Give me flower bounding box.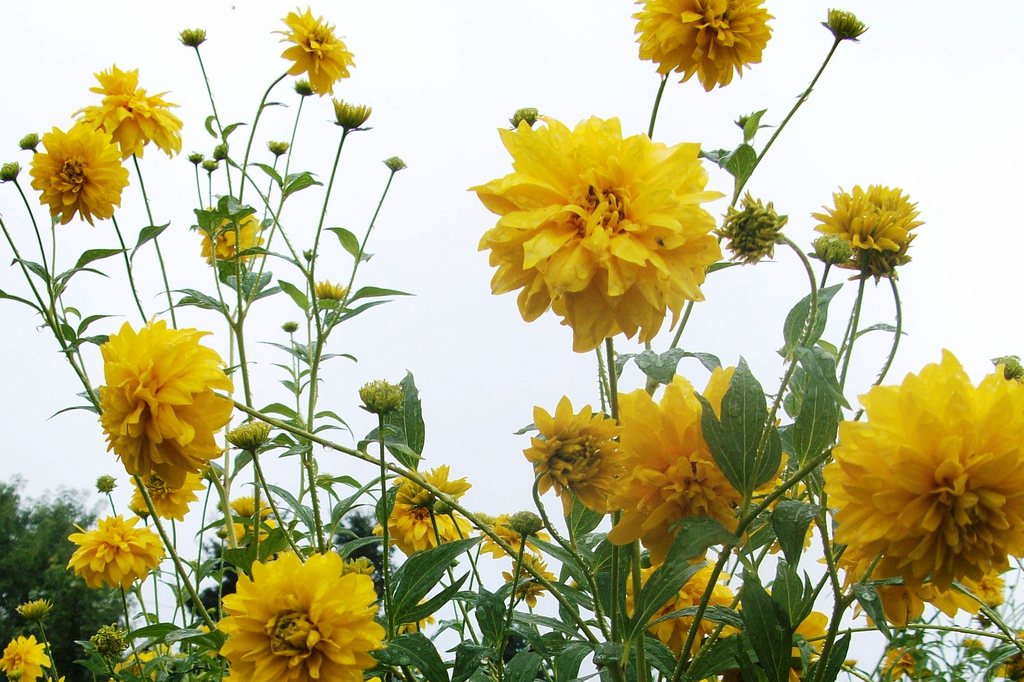
{"left": 218, "top": 503, "right": 276, "bottom": 550}.
